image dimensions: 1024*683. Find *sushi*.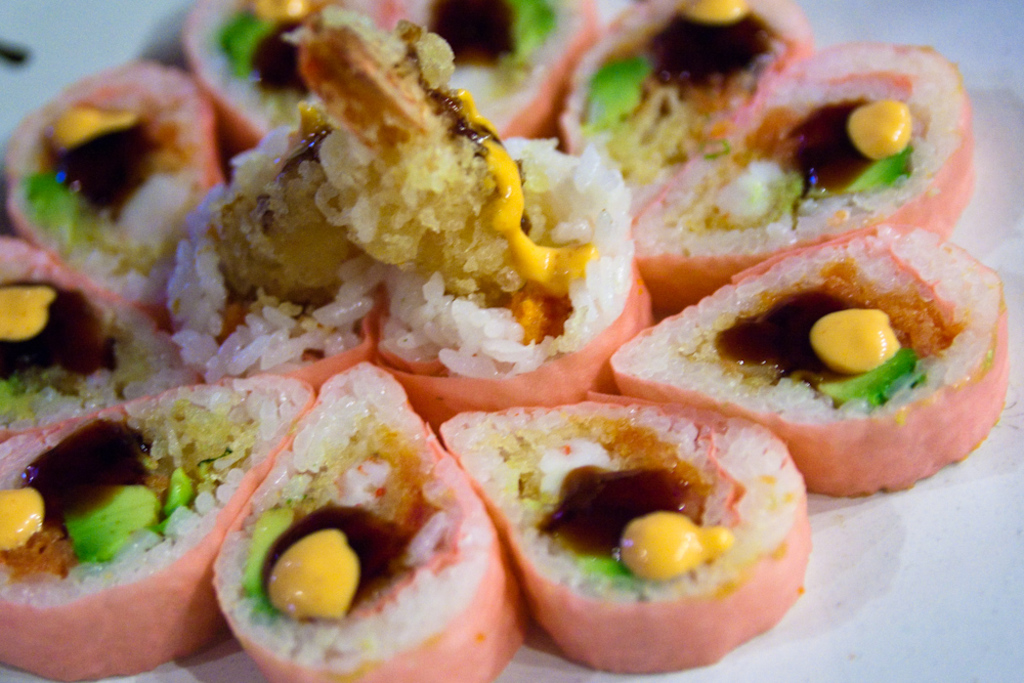
554:0:823:208.
